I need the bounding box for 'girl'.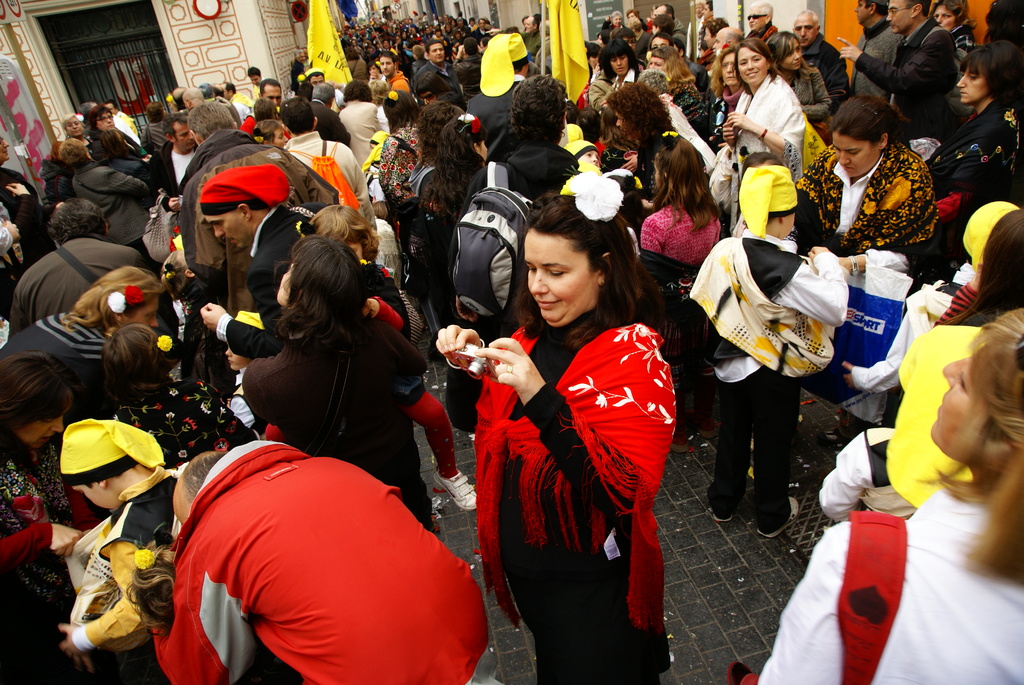
Here it is: Rect(415, 113, 484, 298).
